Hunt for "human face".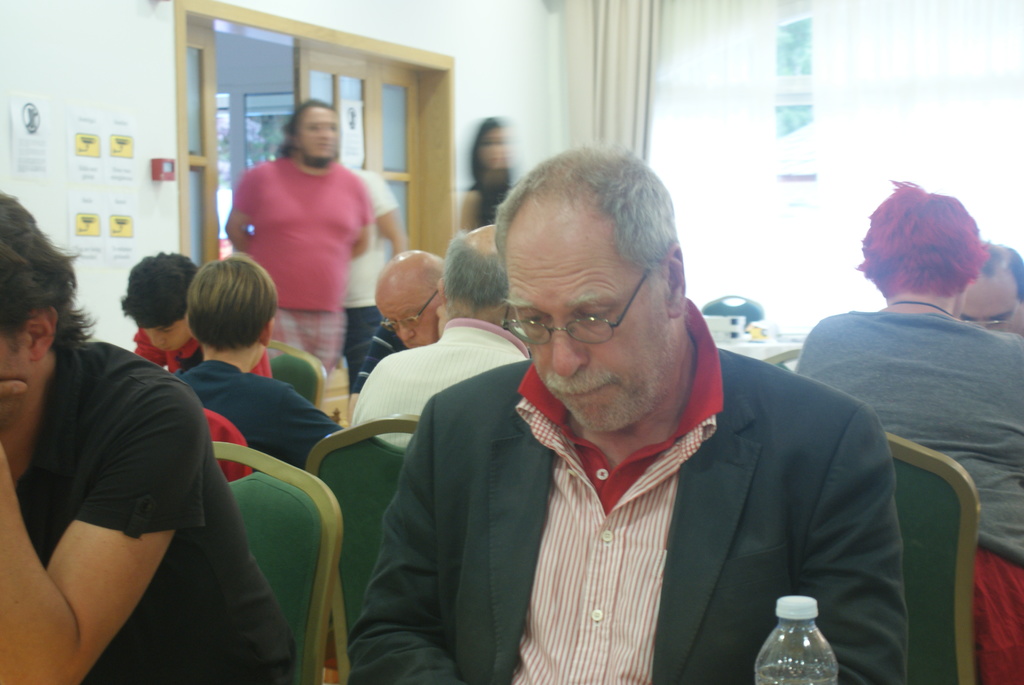
Hunted down at [476, 123, 507, 175].
